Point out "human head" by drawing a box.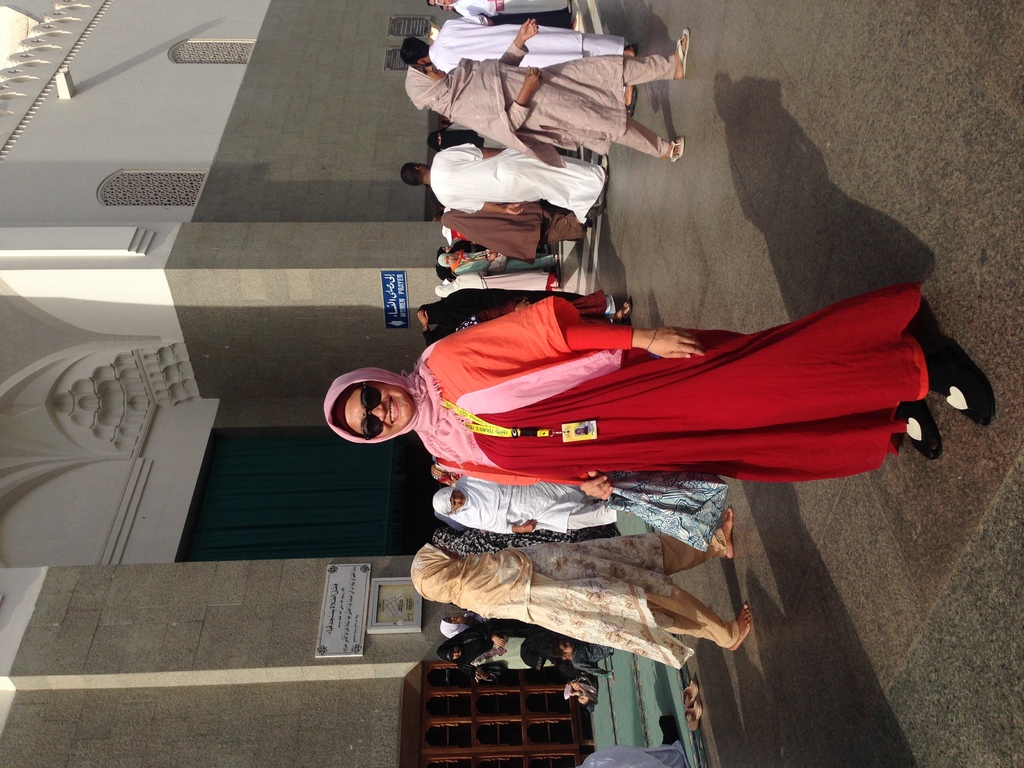
bbox=(408, 543, 464, 601).
